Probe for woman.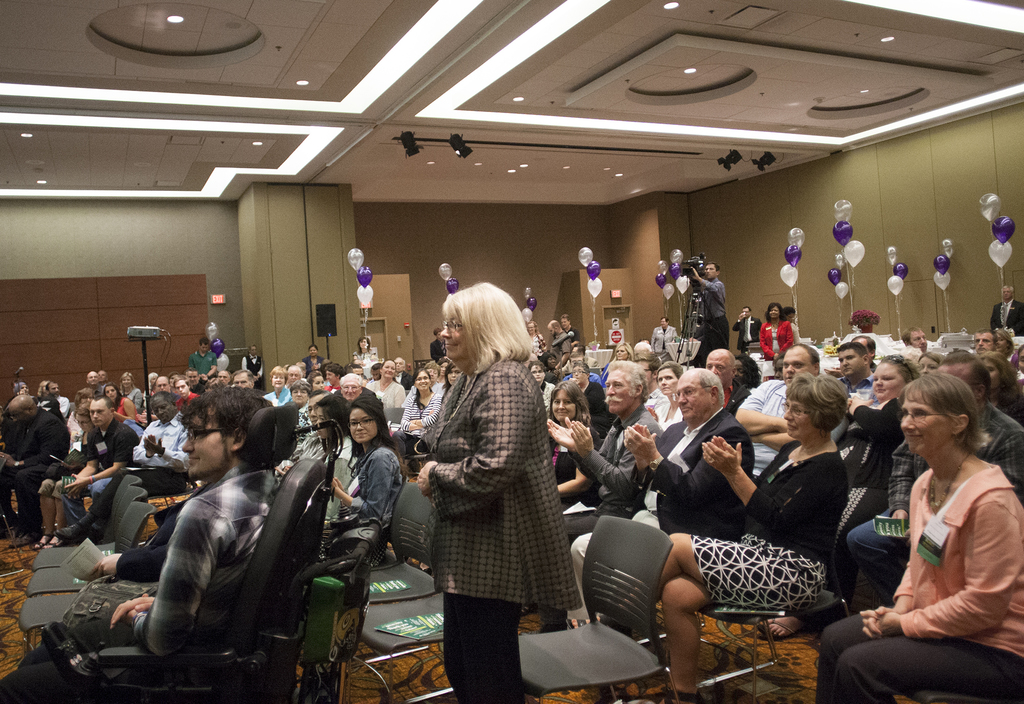
Probe result: 204:378:226:394.
